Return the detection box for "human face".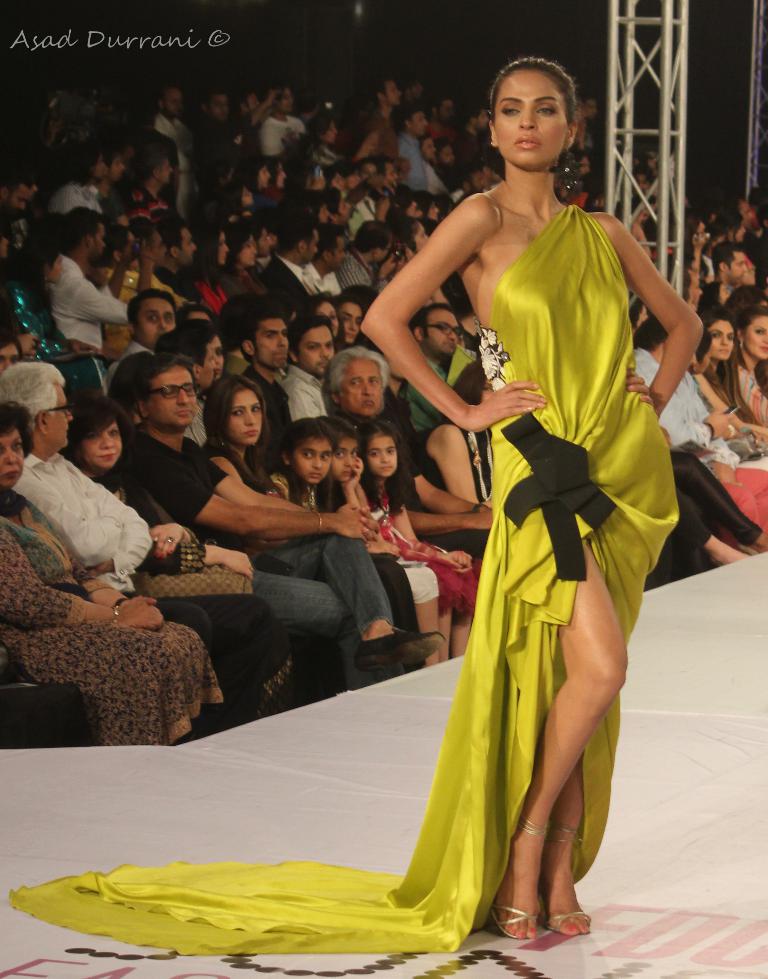
box(0, 429, 23, 491).
